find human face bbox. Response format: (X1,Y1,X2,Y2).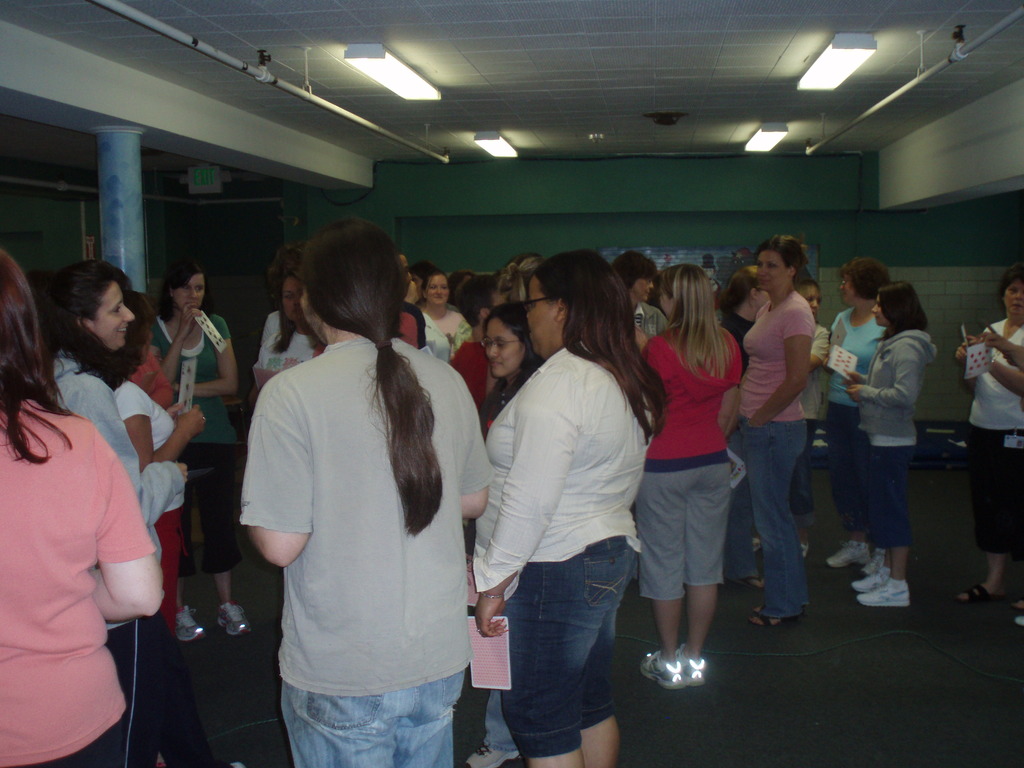
(1004,282,1023,314).
